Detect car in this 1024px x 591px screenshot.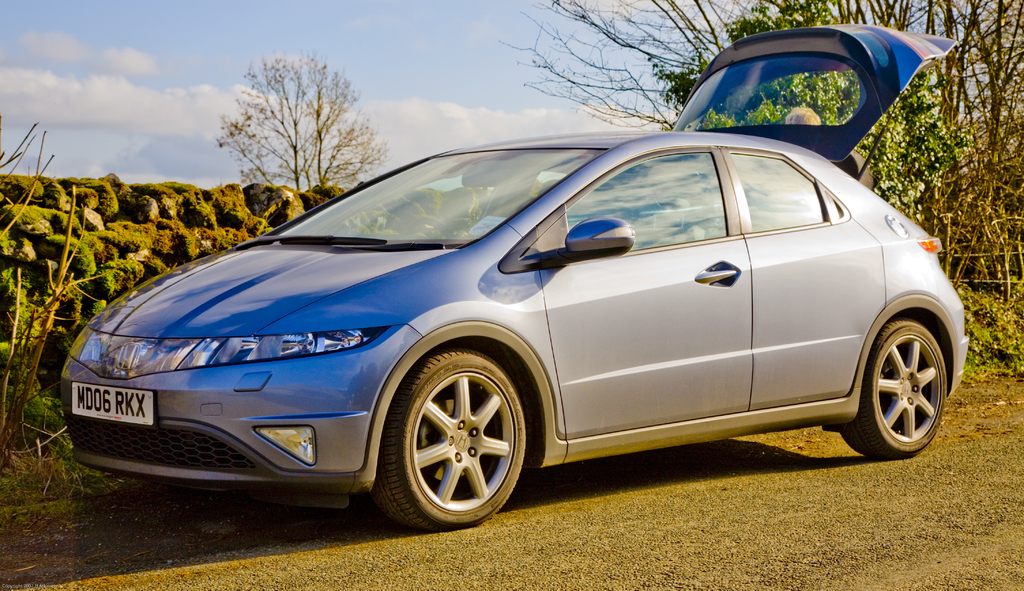
Detection: x1=58, y1=120, x2=973, y2=525.
